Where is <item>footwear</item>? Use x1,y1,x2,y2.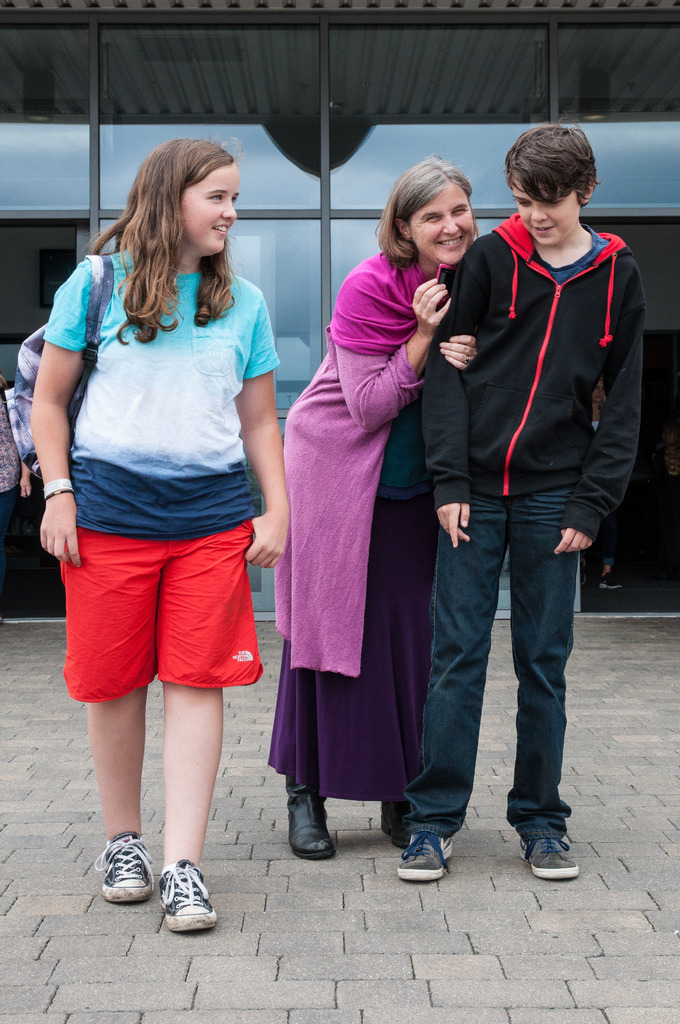
142,868,217,939.
